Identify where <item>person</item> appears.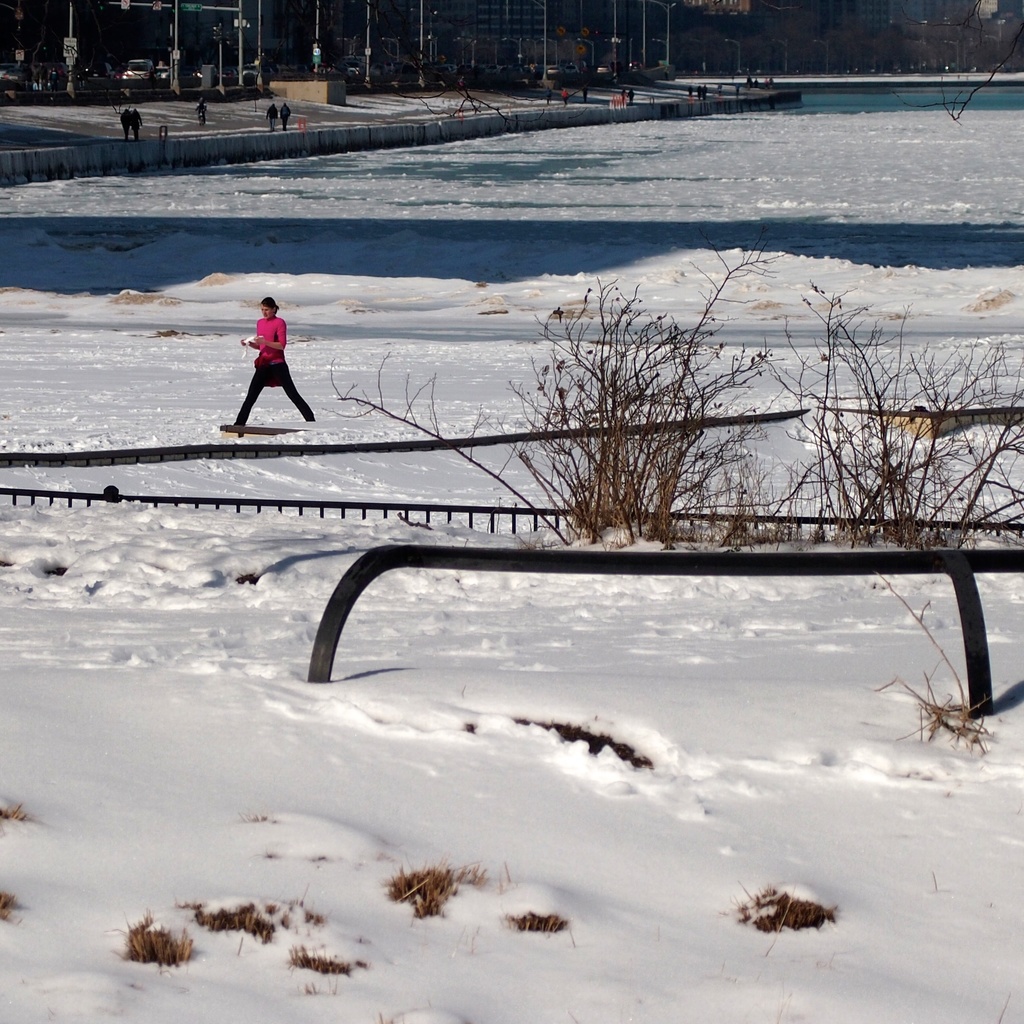
Appears at region(222, 276, 314, 427).
